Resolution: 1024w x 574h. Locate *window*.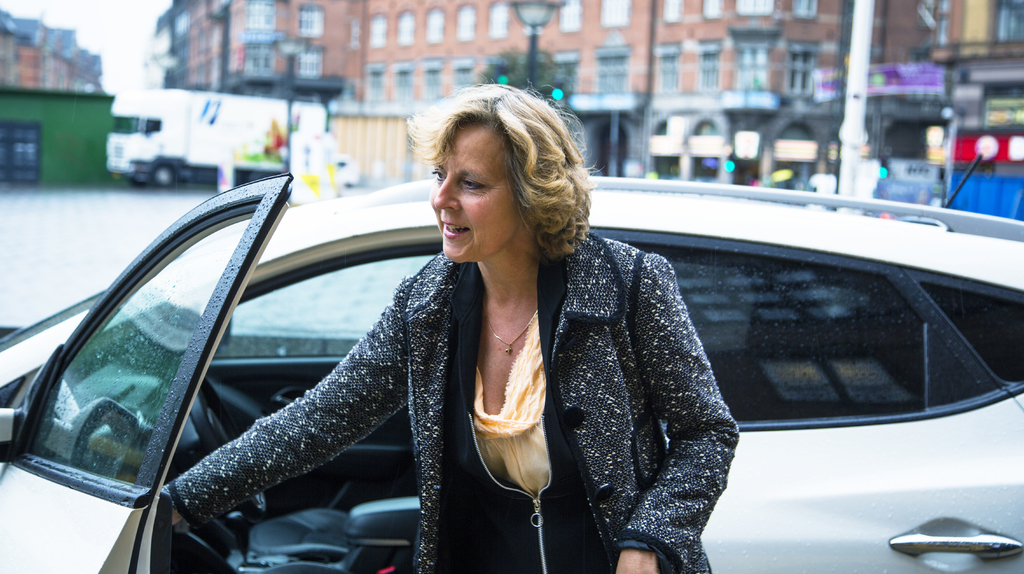
pyautogui.locateOnScreen(792, 0, 822, 21).
